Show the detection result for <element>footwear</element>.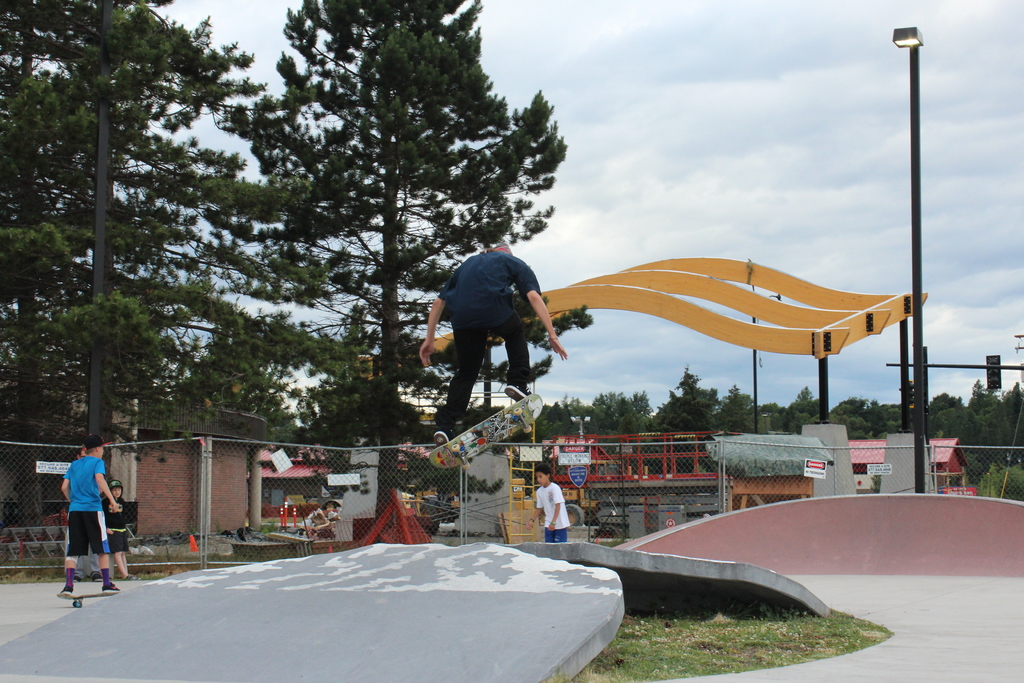
126 574 138 580.
